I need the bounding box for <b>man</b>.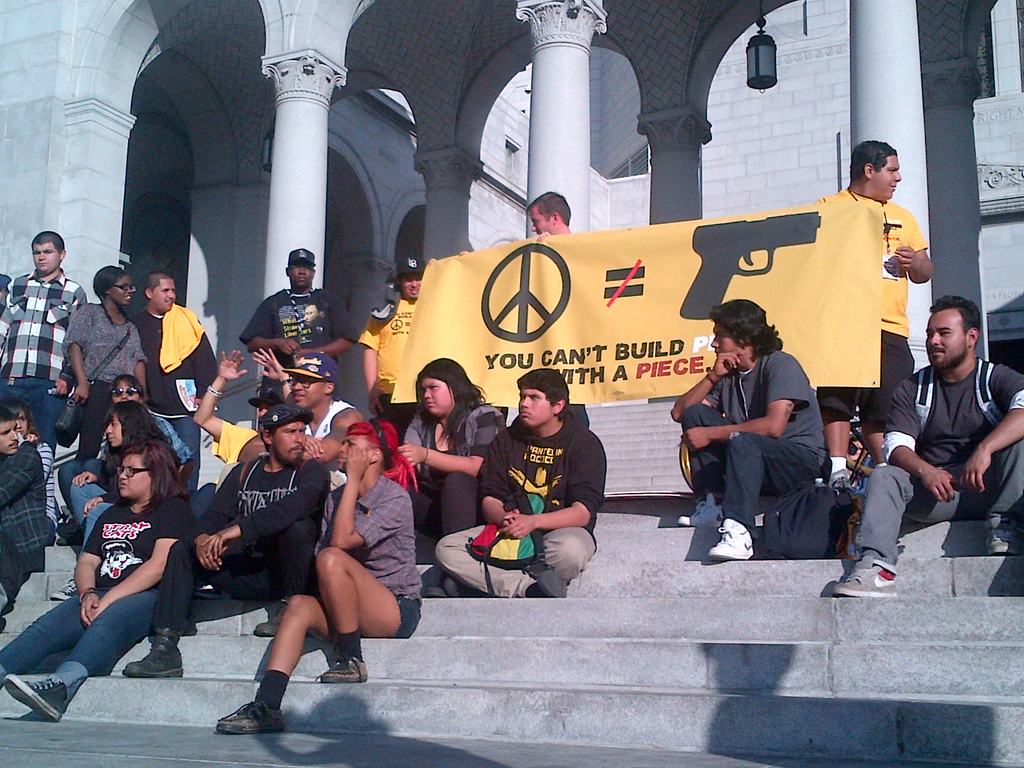
Here it is: [0, 409, 62, 622].
